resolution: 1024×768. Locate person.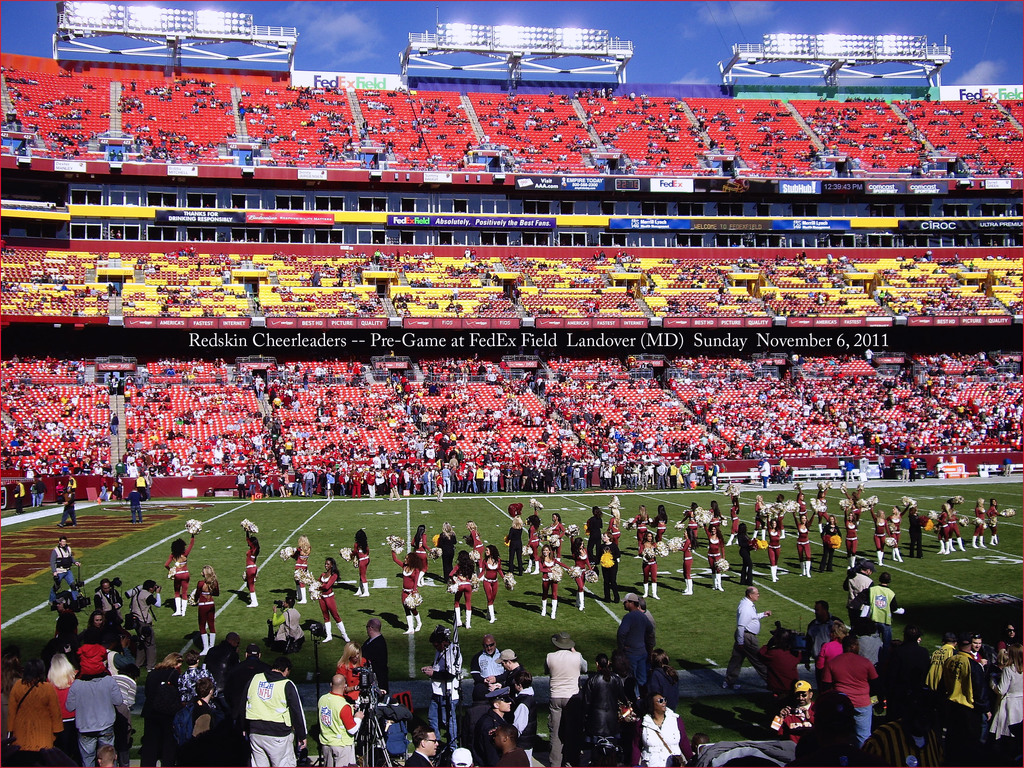
<region>477, 687, 512, 767</region>.
